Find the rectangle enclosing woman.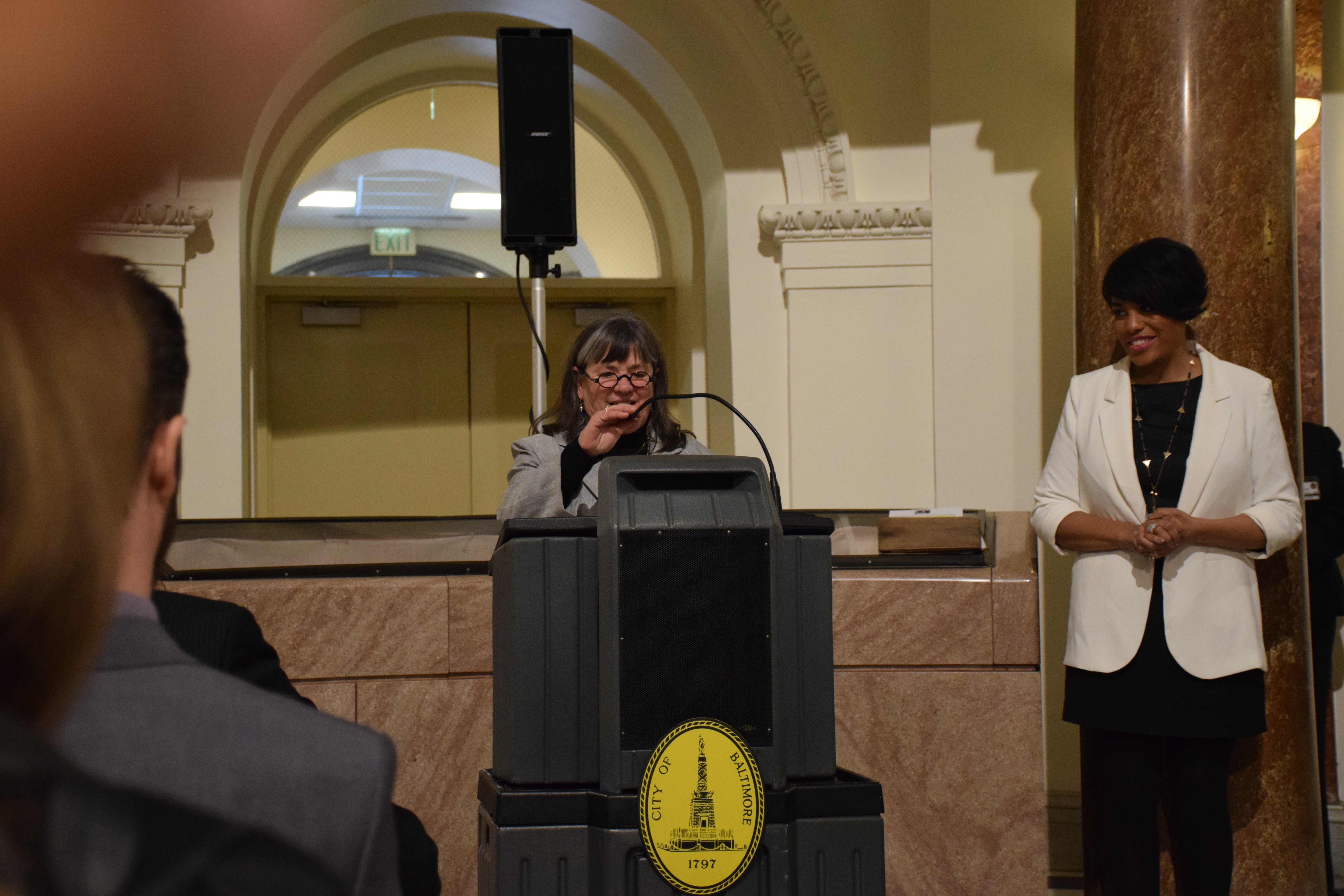
<region>118, 70, 156, 113</region>.
